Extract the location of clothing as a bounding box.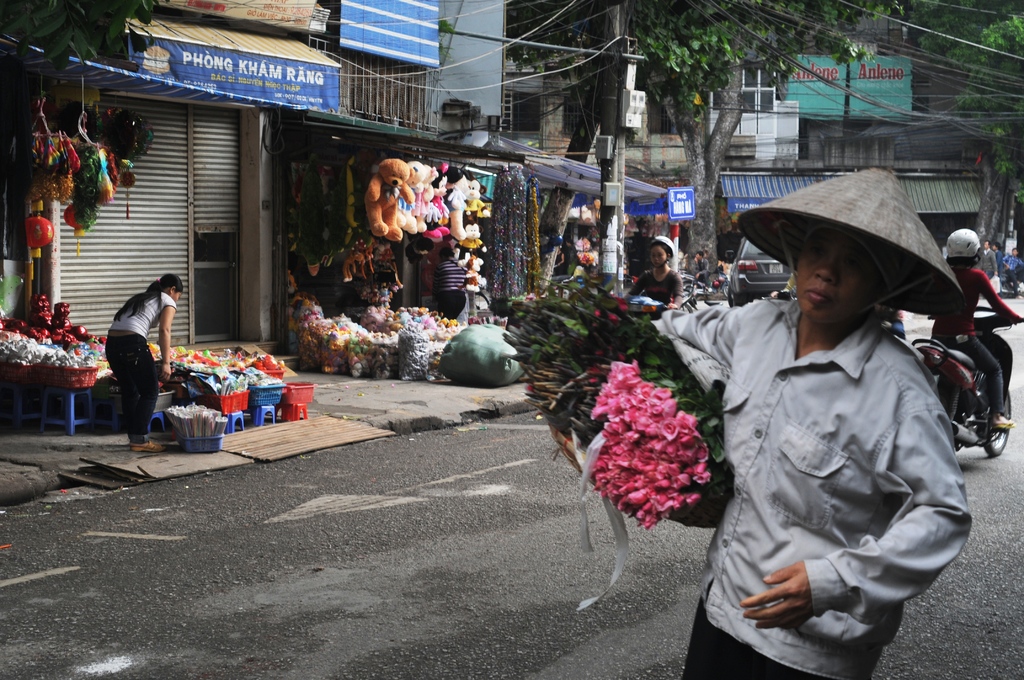
x1=691, y1=232, x2=990, y2=663.
